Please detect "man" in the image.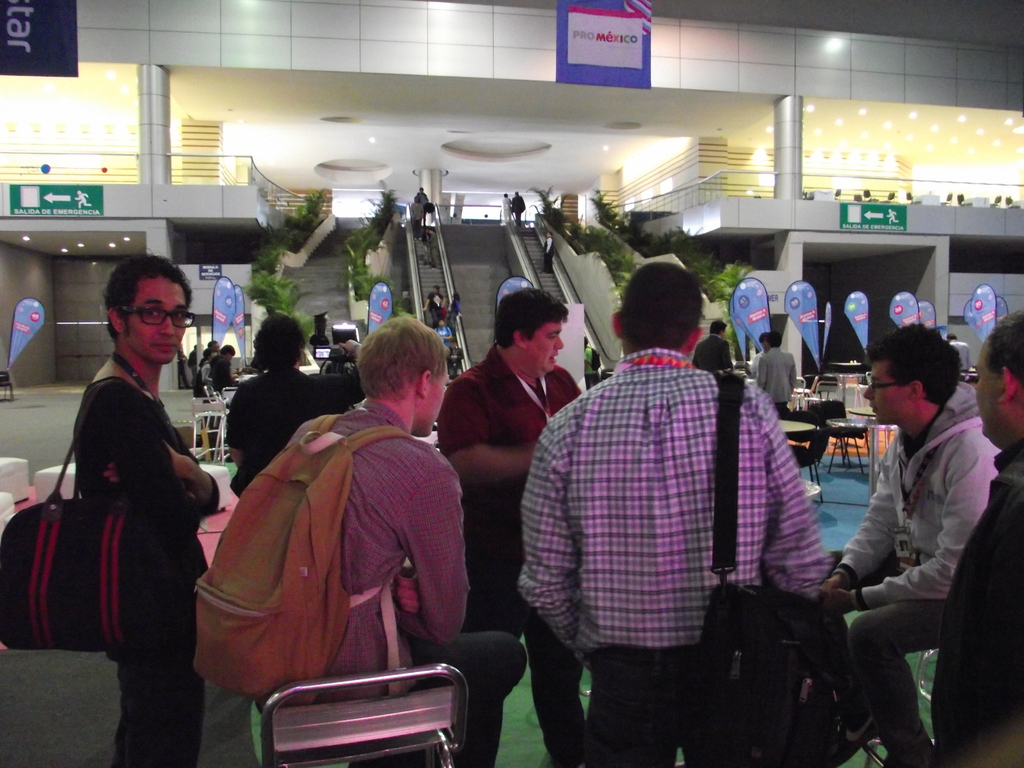
(513, 188, 526, 223).
